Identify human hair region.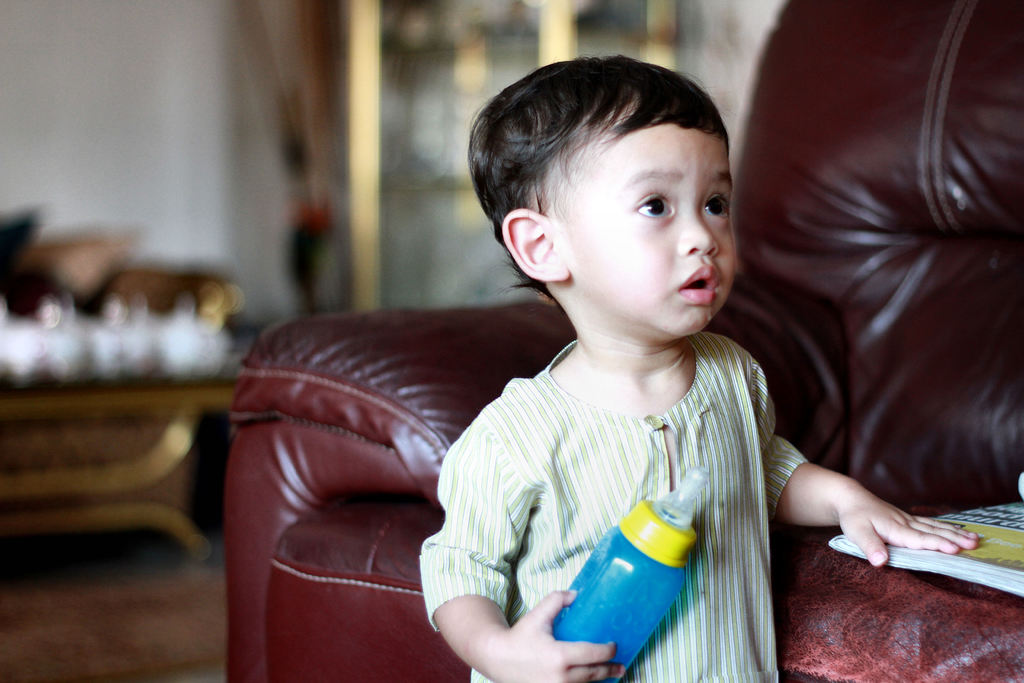
Region: rect(485, 48, 739, 277).
